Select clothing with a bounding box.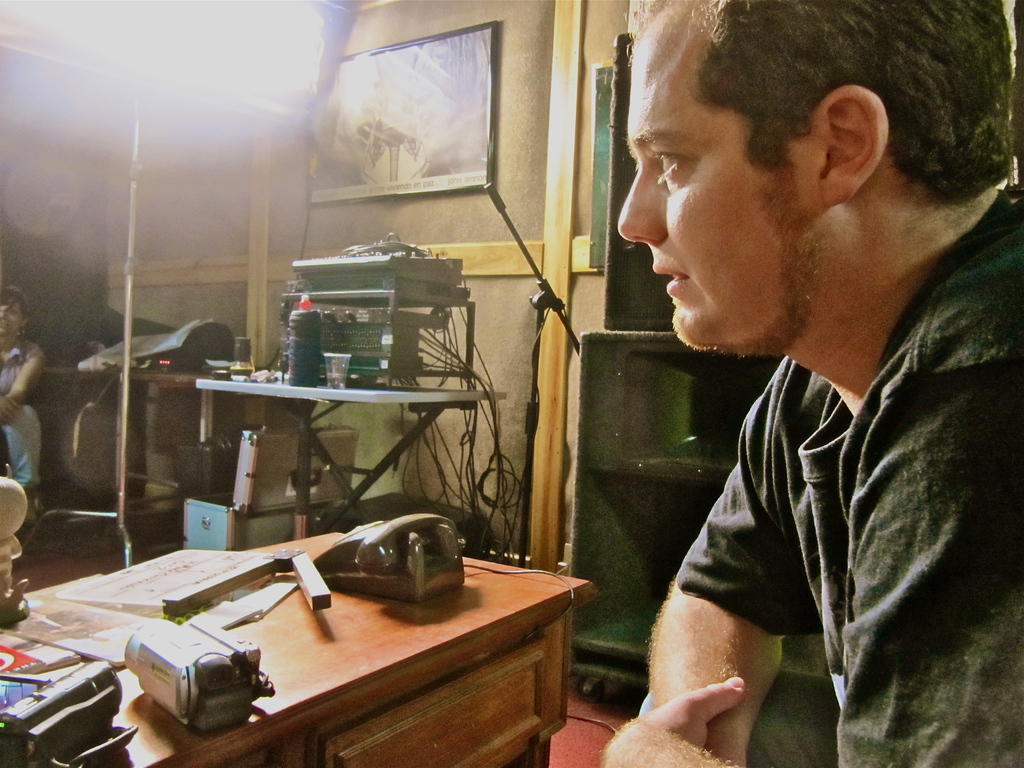
678/205/1004/753.
